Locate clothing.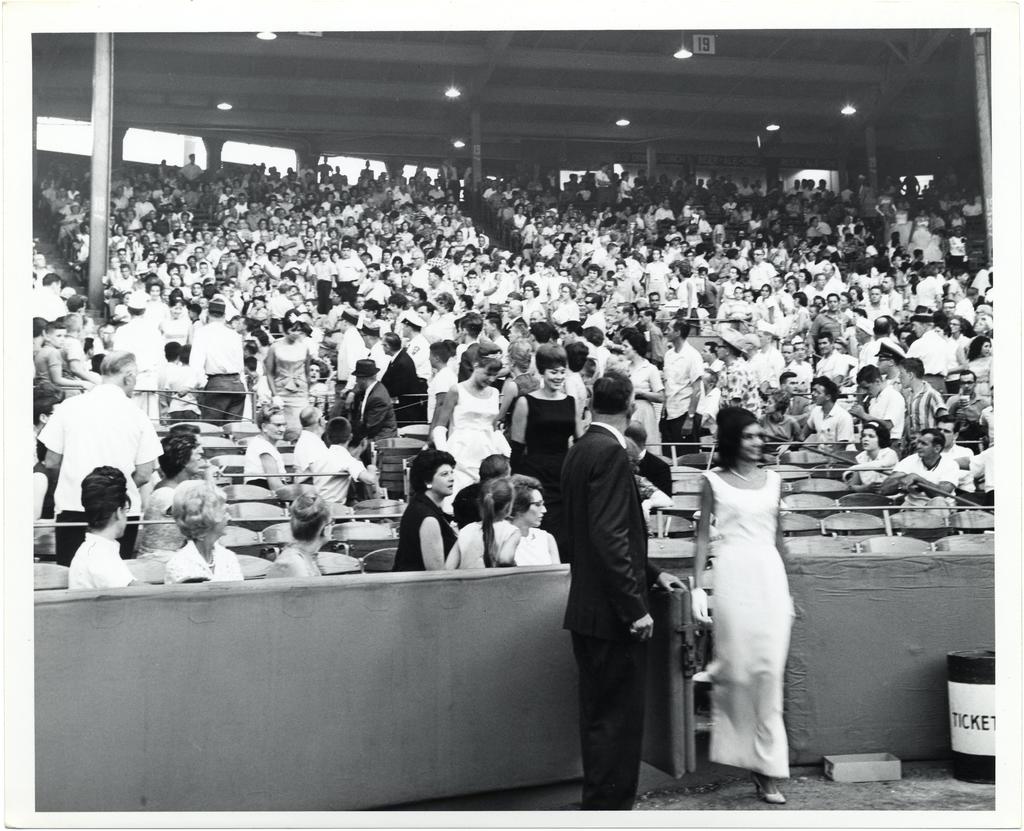
Bounding box: left=35, top=351, right=163, bottom=563.
